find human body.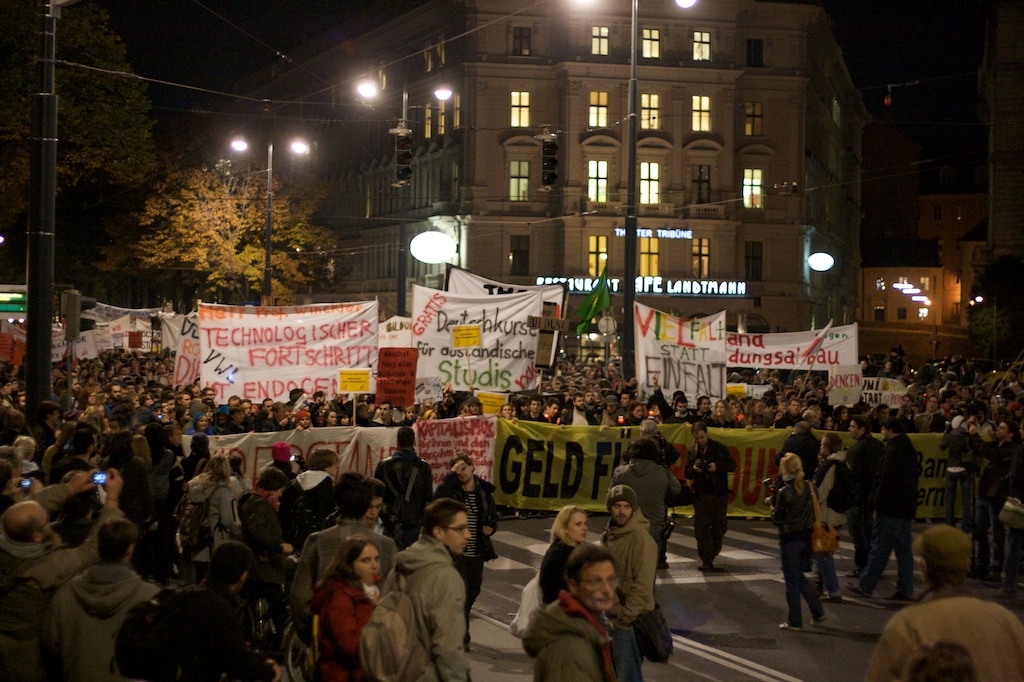
{"x1": 382, "y1": 499, "x2": 472, "y2": 681}.
